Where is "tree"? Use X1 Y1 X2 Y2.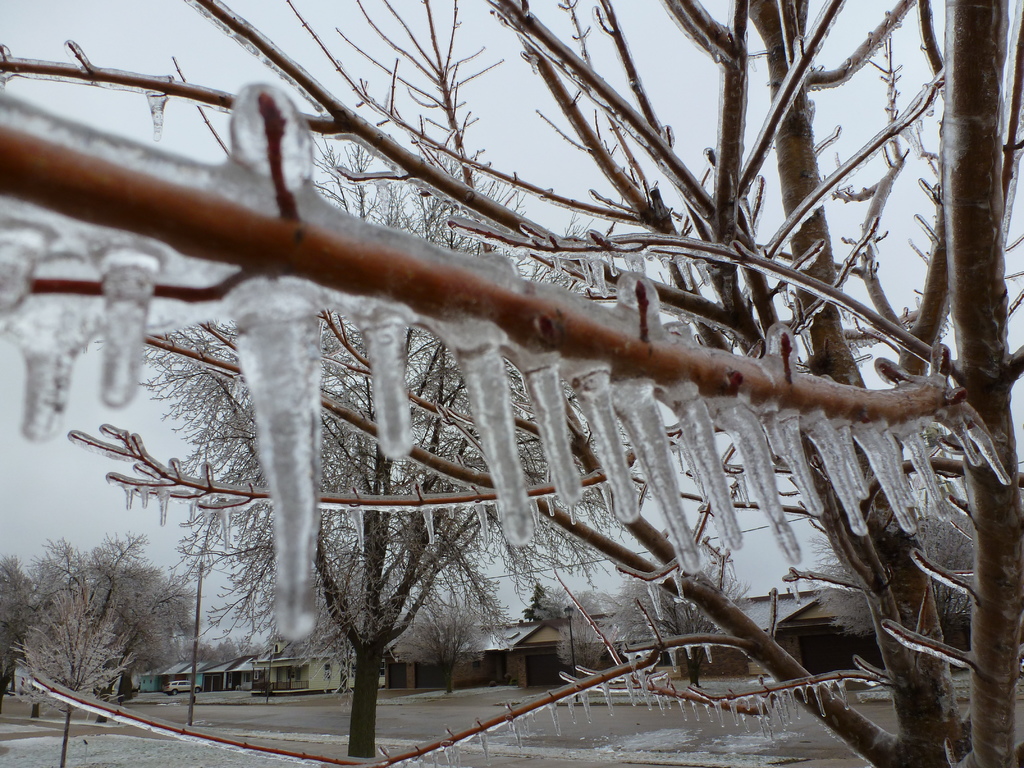
0 0 1023 767.
